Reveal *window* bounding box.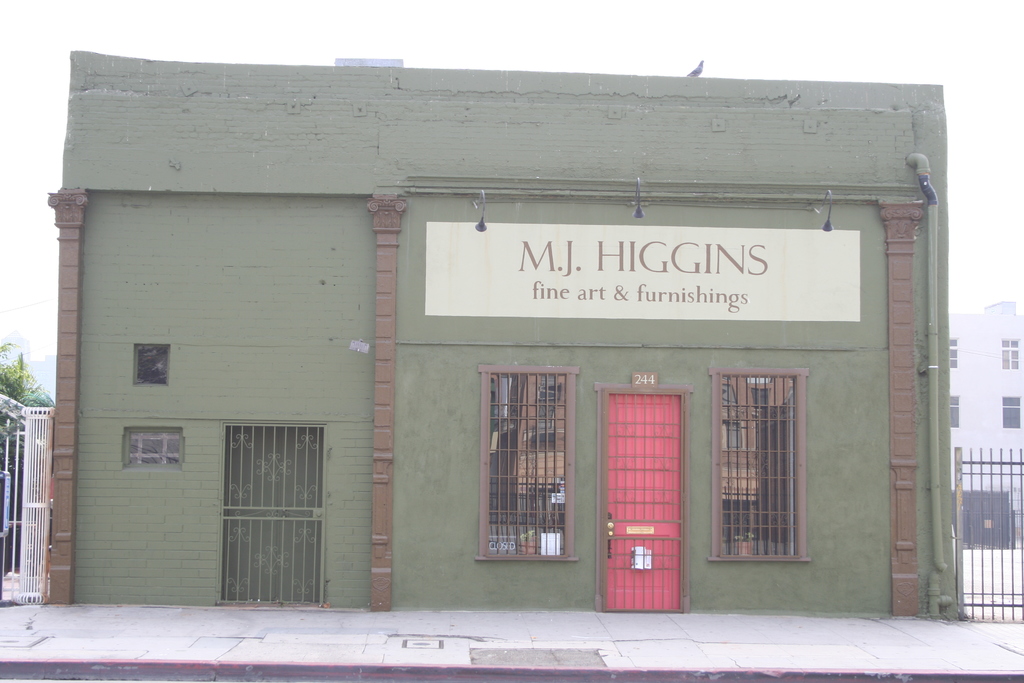
Revealed: 138,342,175,389.
